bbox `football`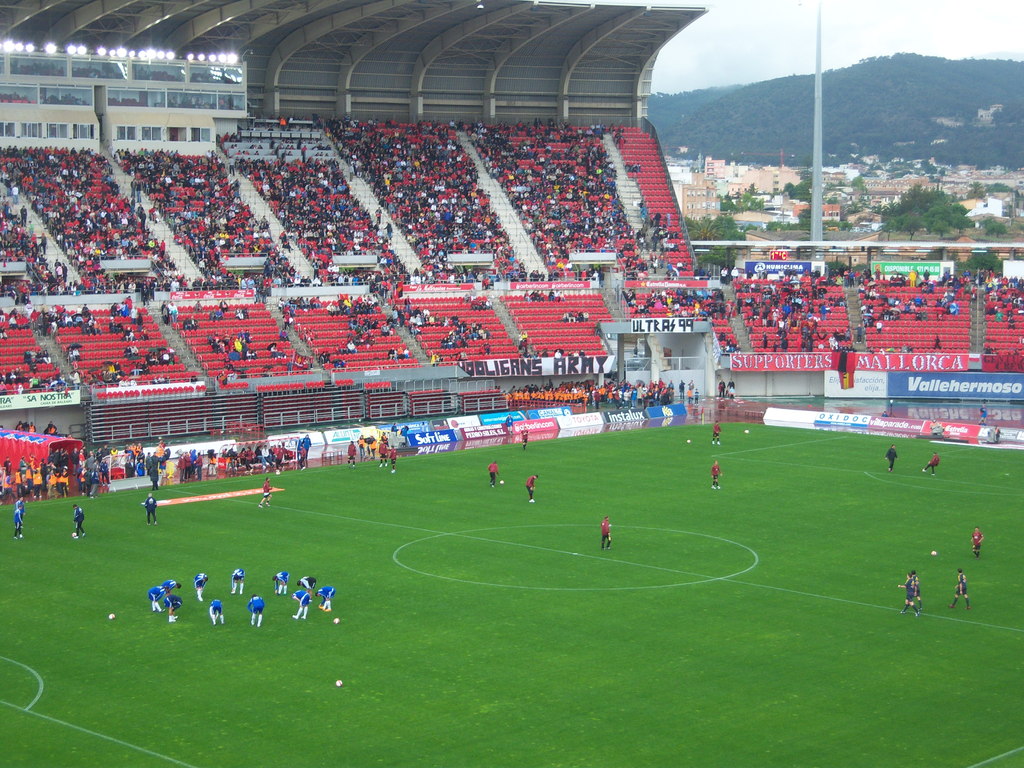
<bbox>333, 680, 342, 687</bbox>
